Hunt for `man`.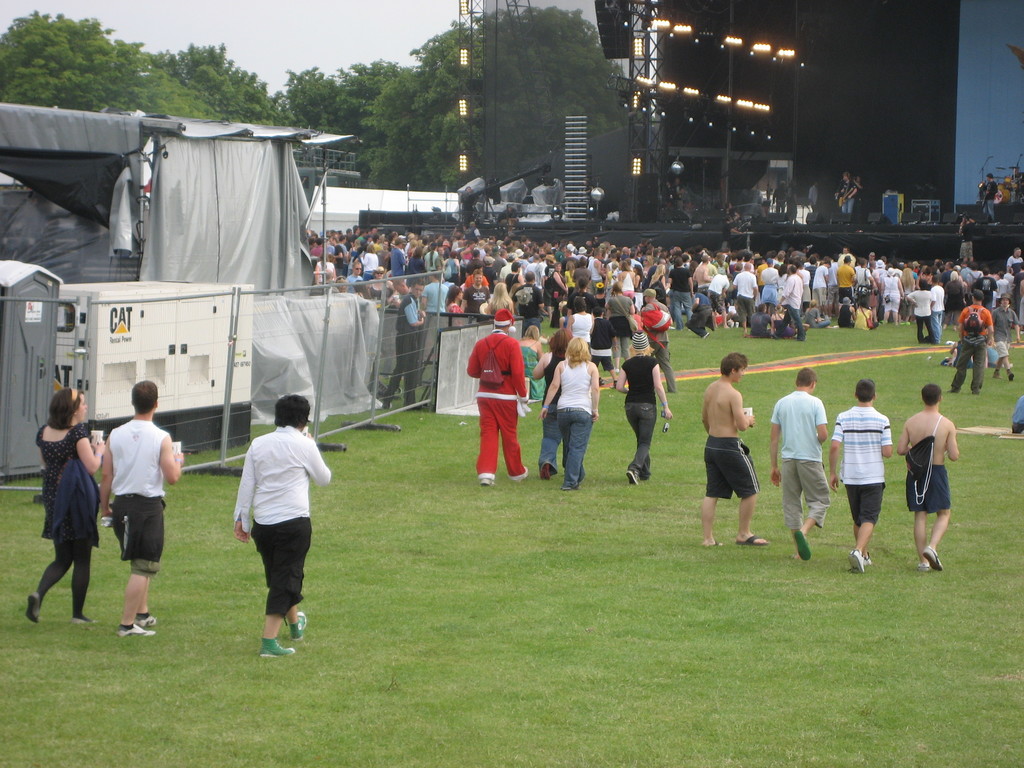
Hunted down at (left=768, top=372, right=831, bottom=560).
